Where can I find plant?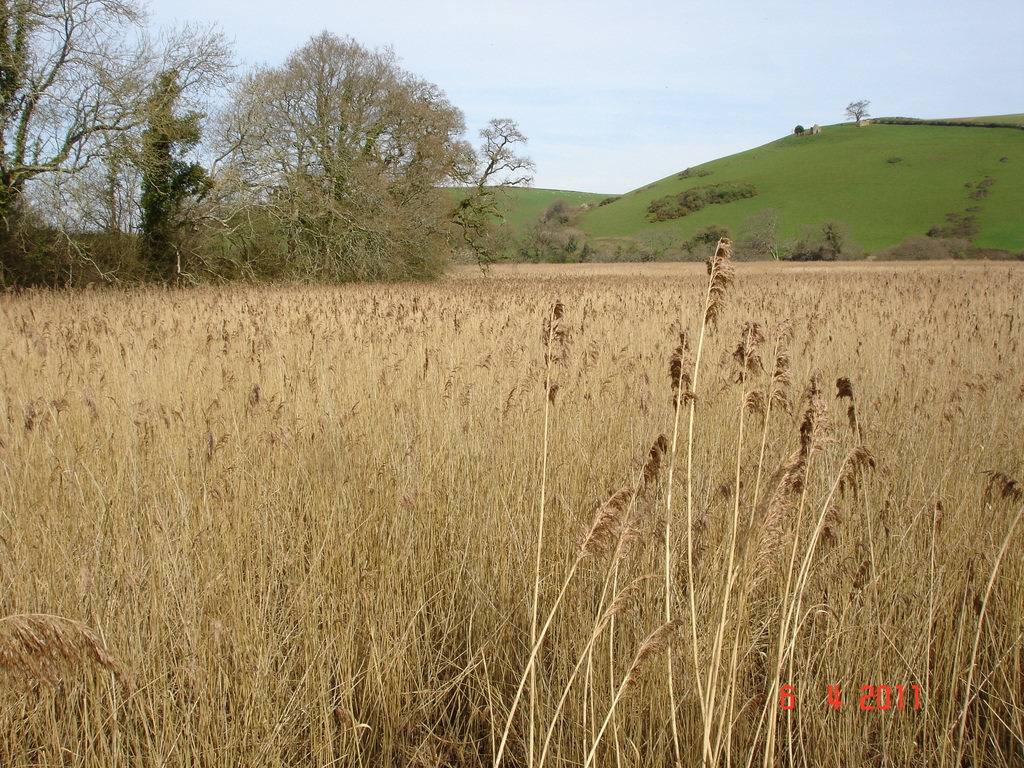
You can find it at locate(684, 225, 739, 268).
